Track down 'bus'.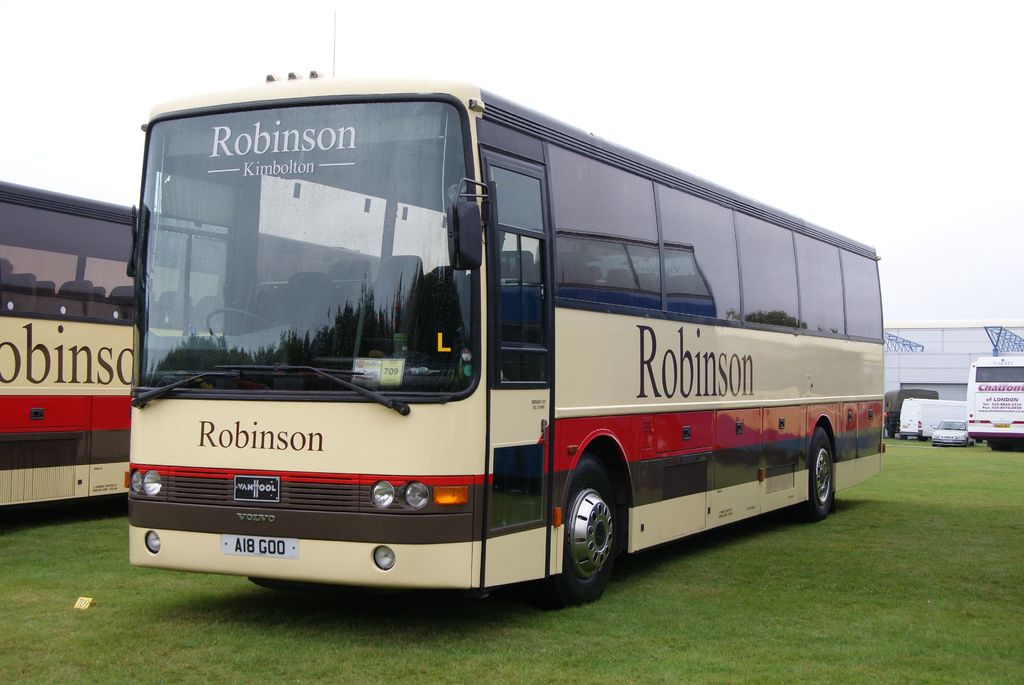
Tracked to crop(967, 355, 1023, 446).
